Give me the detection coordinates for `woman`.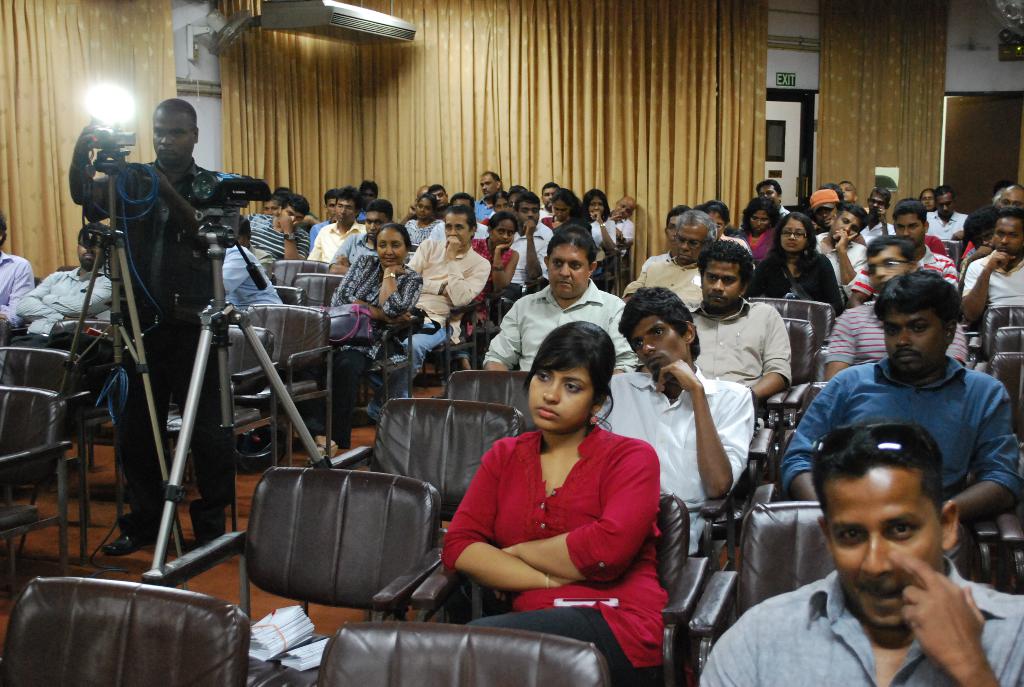
[727,194,785,270].
